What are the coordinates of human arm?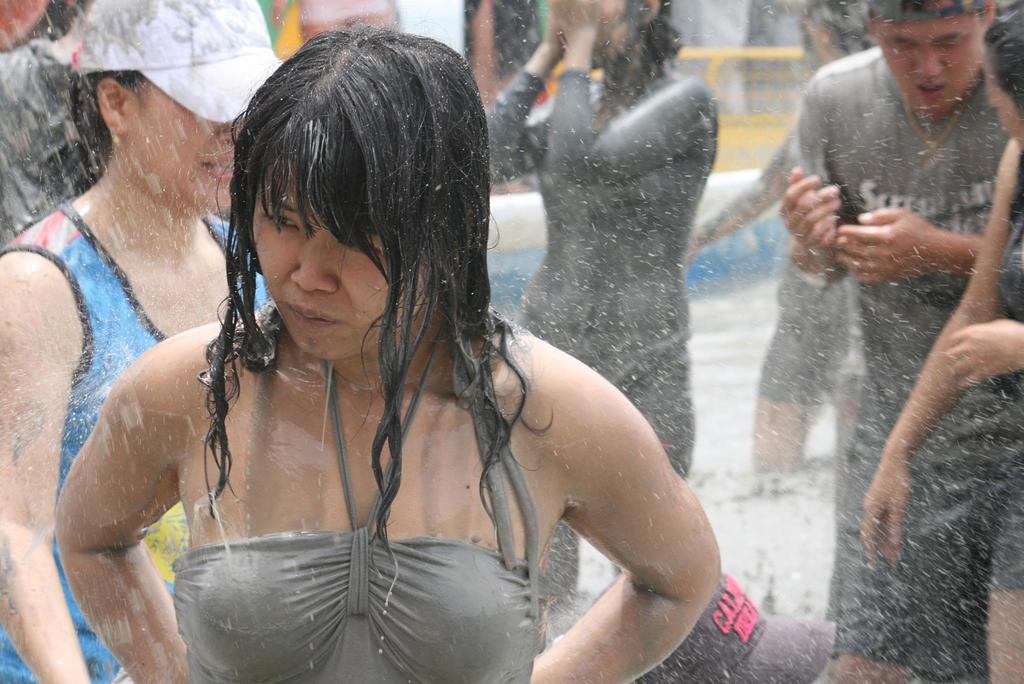
bbox=(837, 204, 990, 287).
